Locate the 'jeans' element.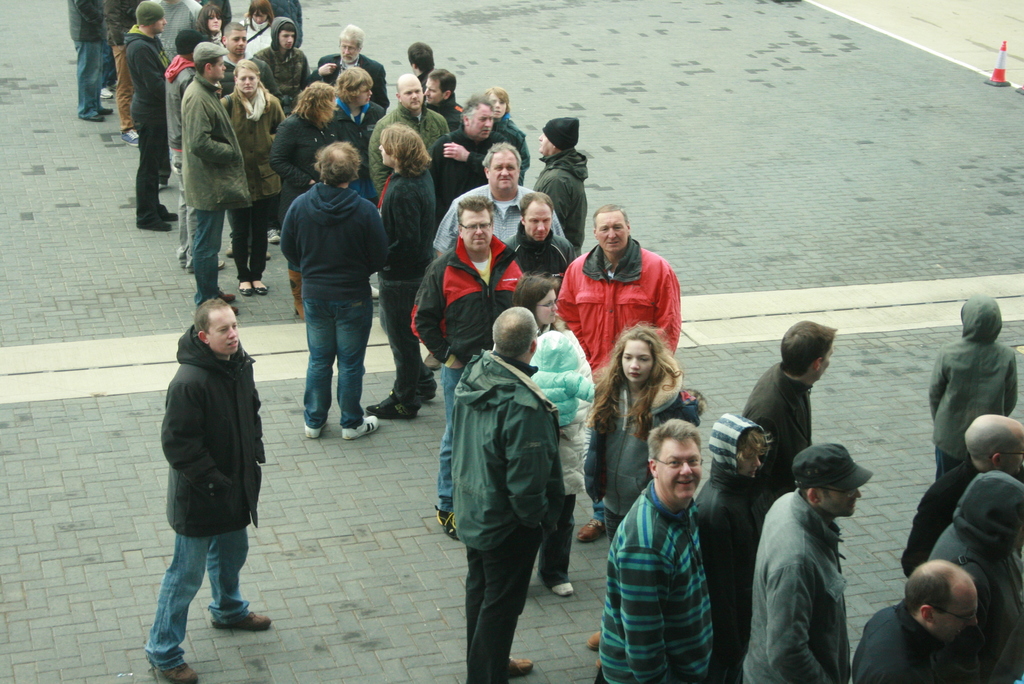
Element bbox: detection(298, 291, 385, 437).
